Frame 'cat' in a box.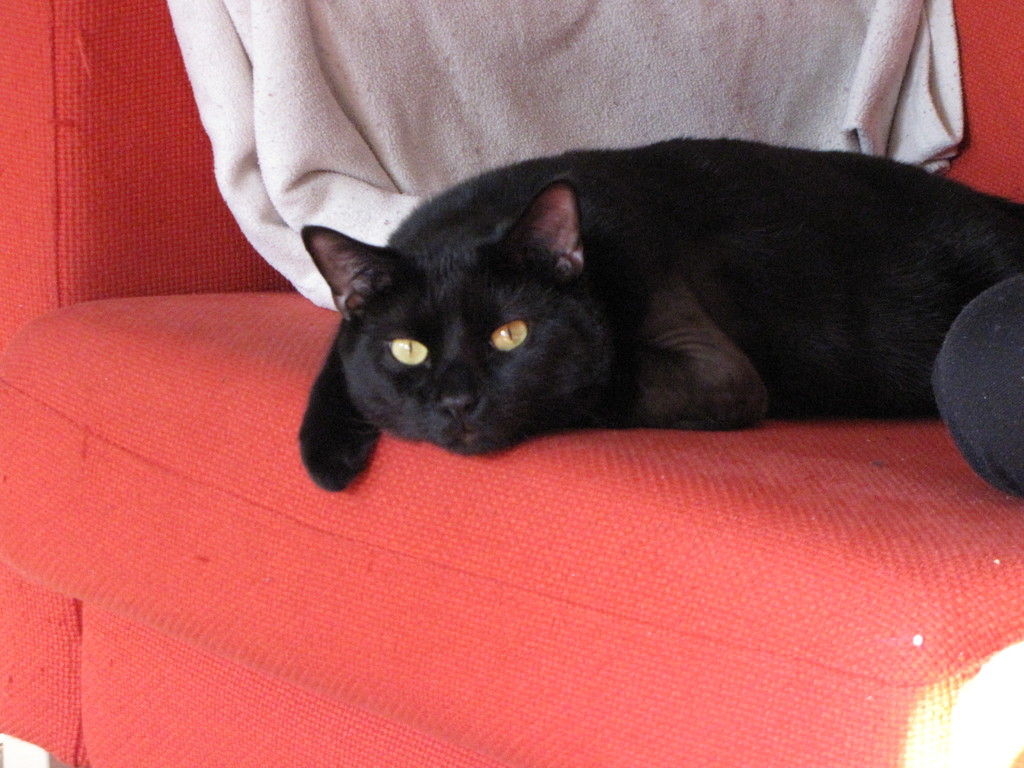
{"left": 294, "top": 140, "right": 1023, "bottom": 498}.
